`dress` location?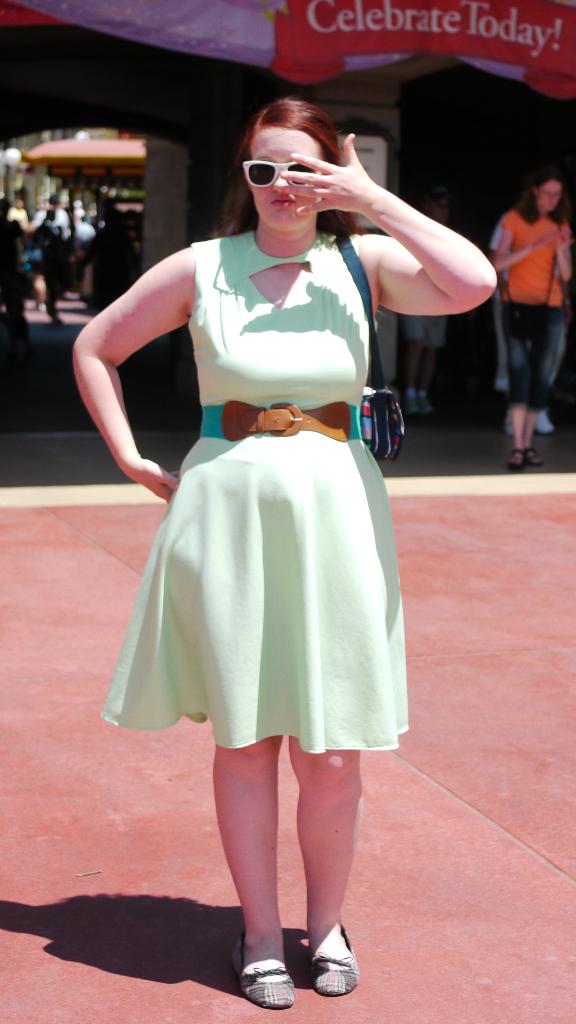
detection(99, 227, 416, 758)
